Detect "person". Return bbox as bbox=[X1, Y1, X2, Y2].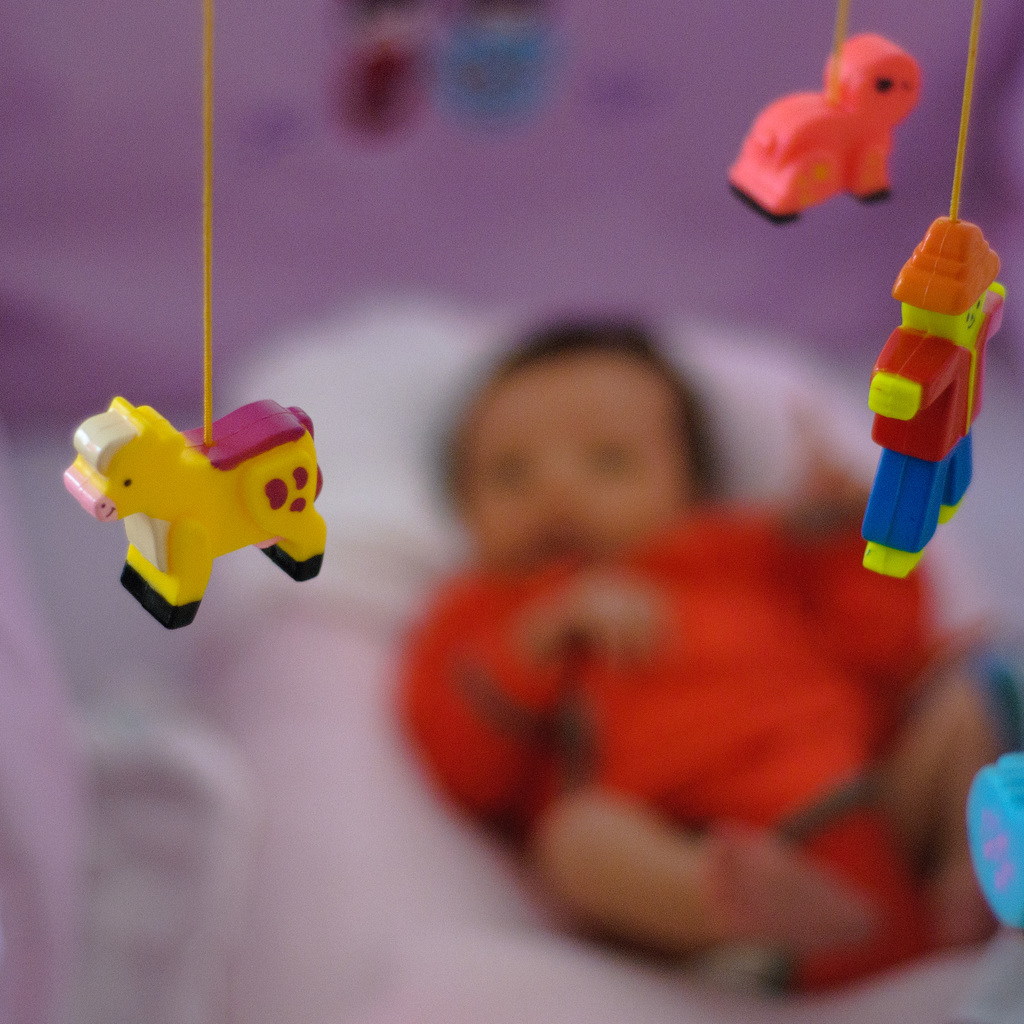
bbox=[396, 325, 1023, 987].
